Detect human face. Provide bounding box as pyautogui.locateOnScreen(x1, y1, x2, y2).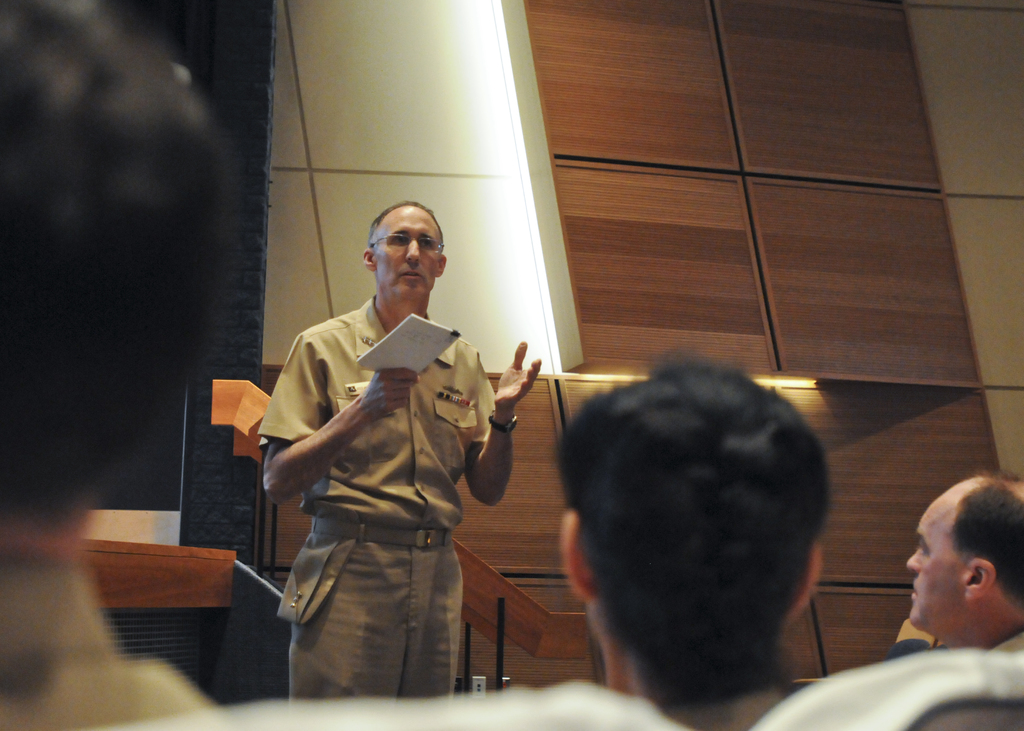
pyautogui.locateOnScreen(906, 483, 979, 625).
